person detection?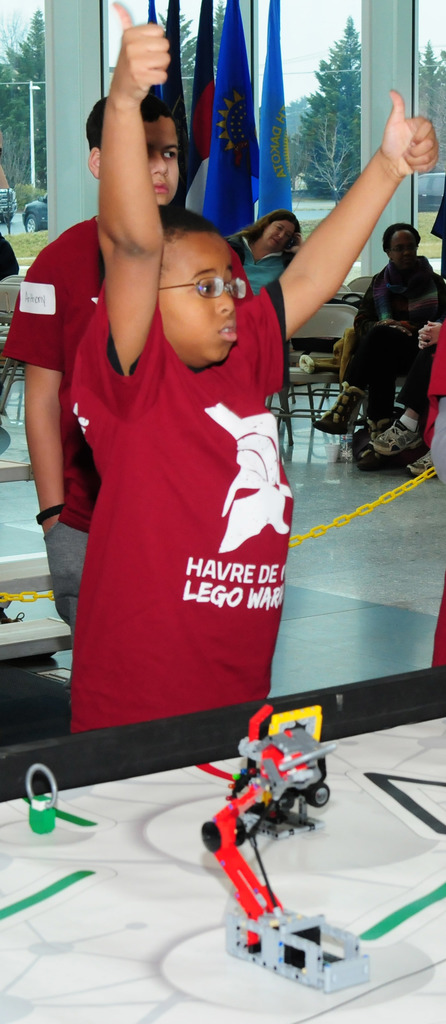
<box>366,196,445,476</box>
